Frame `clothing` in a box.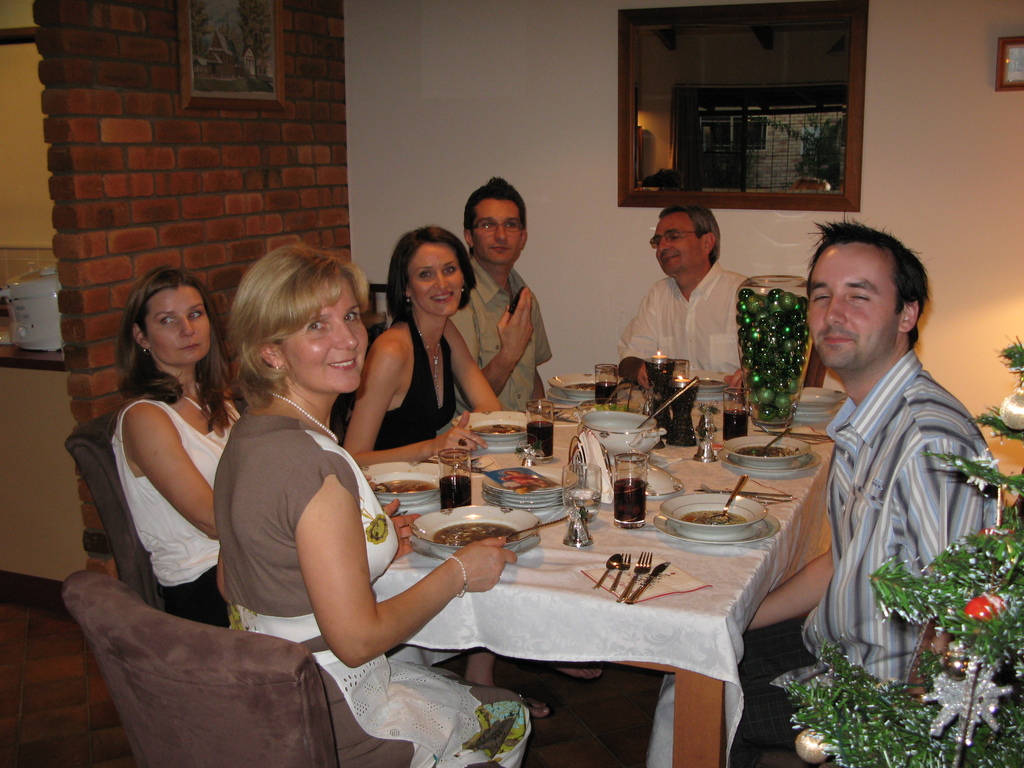
x1=433 y1=260 x2=563 y2=417.
